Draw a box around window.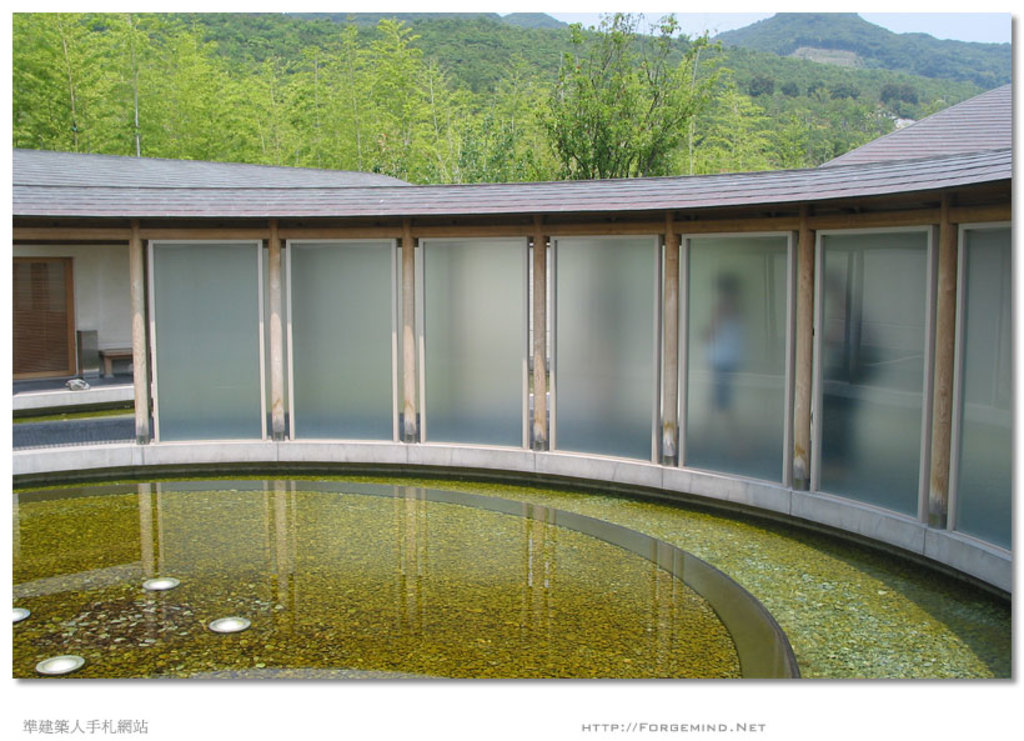
x1=136, y1=207, x2=263, y2=471.
